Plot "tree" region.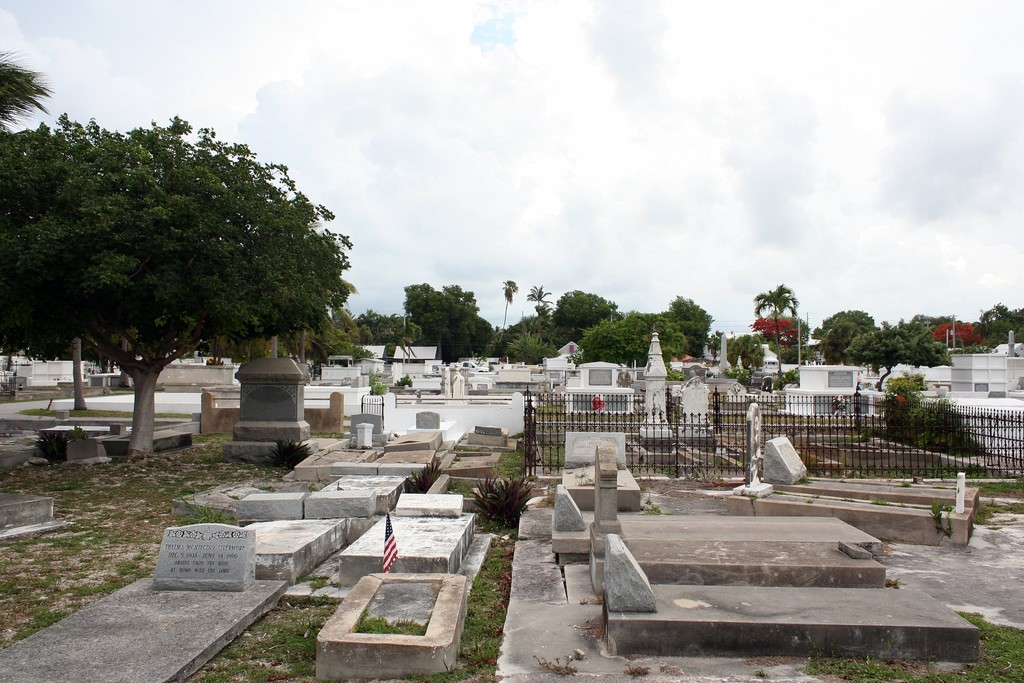
Plotted at [474,317,496,352].
